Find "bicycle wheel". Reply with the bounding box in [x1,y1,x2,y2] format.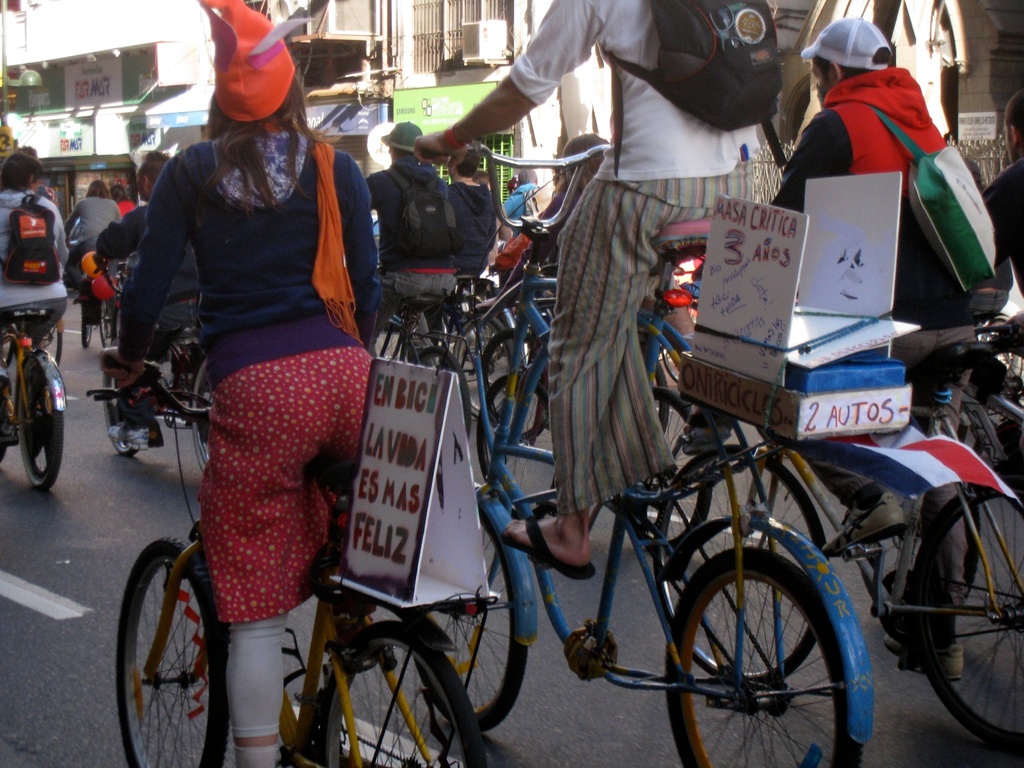
[196,360,208,465].
